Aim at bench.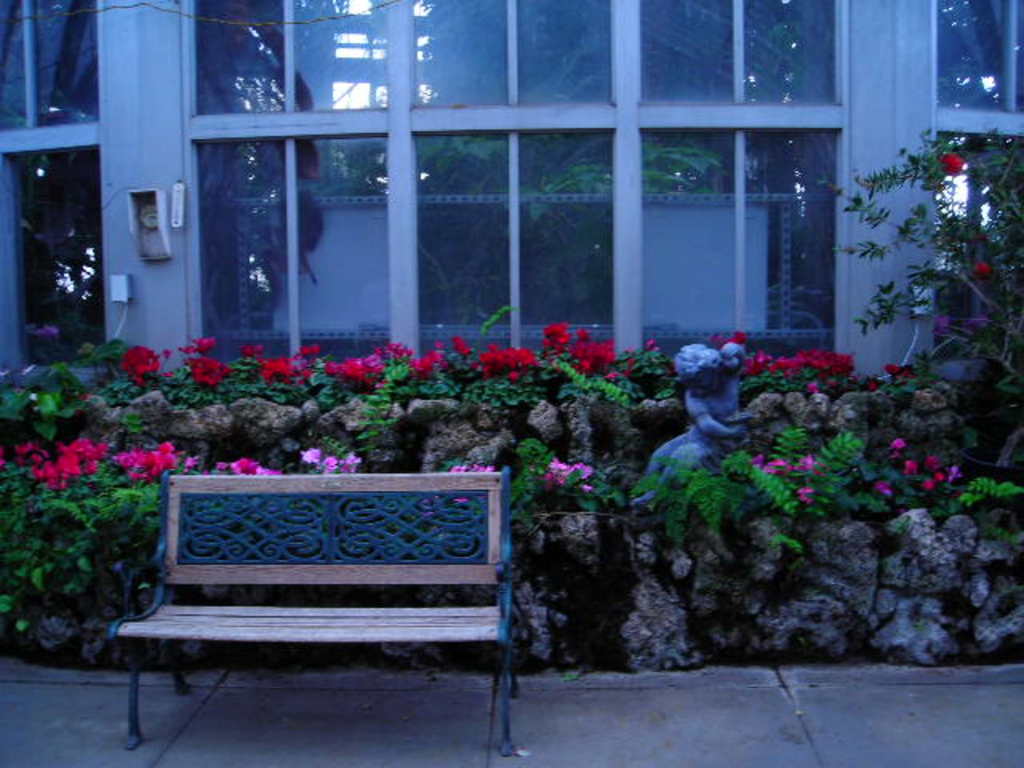
Aimed at region(94, 493, 509, 750).
